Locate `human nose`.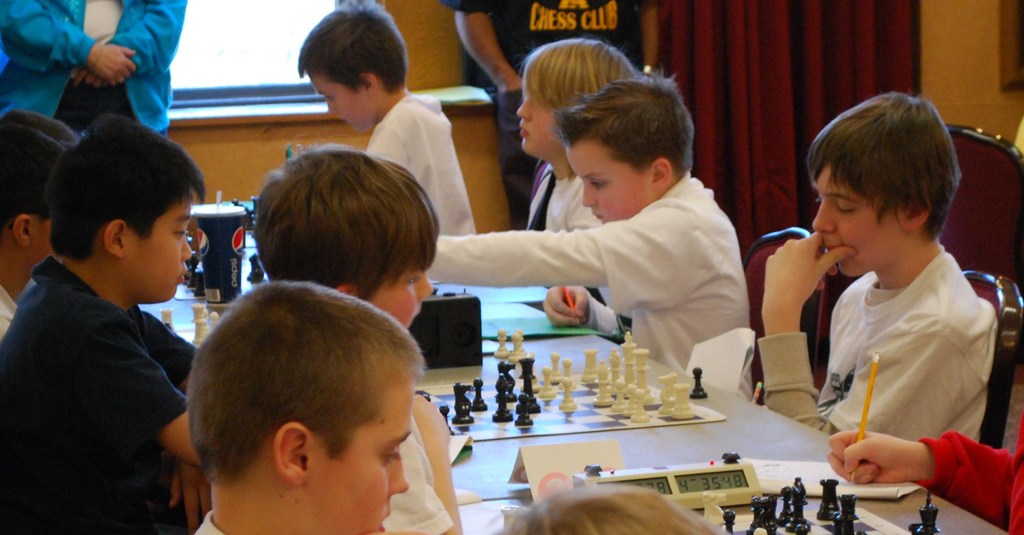
Bounding box: 325:102:338:118.
